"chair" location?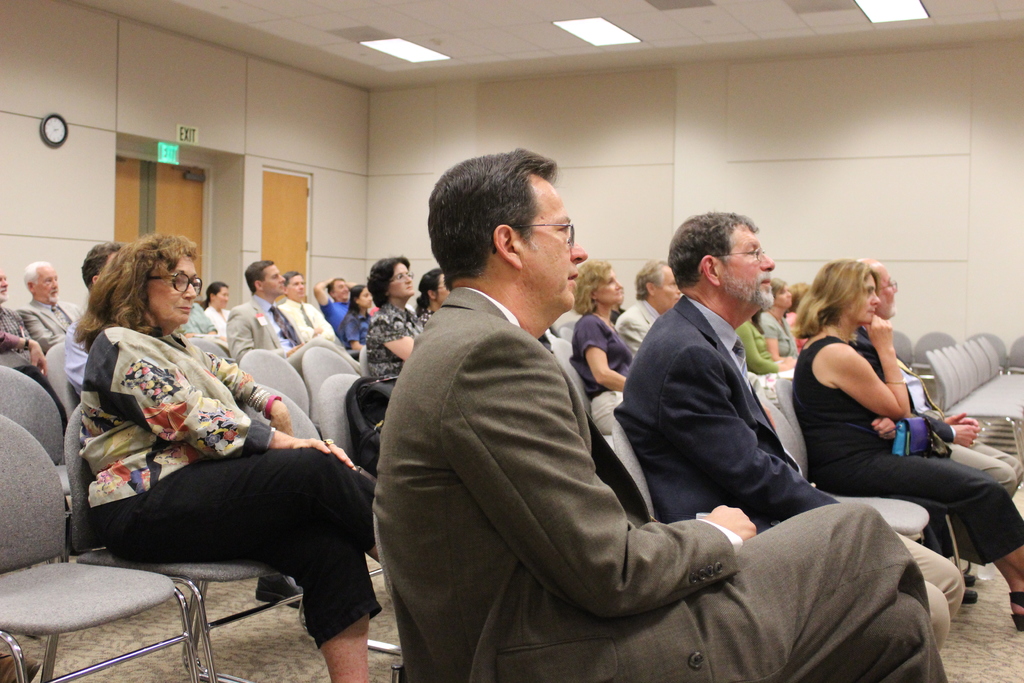
box(0, 412, 194, 682)
